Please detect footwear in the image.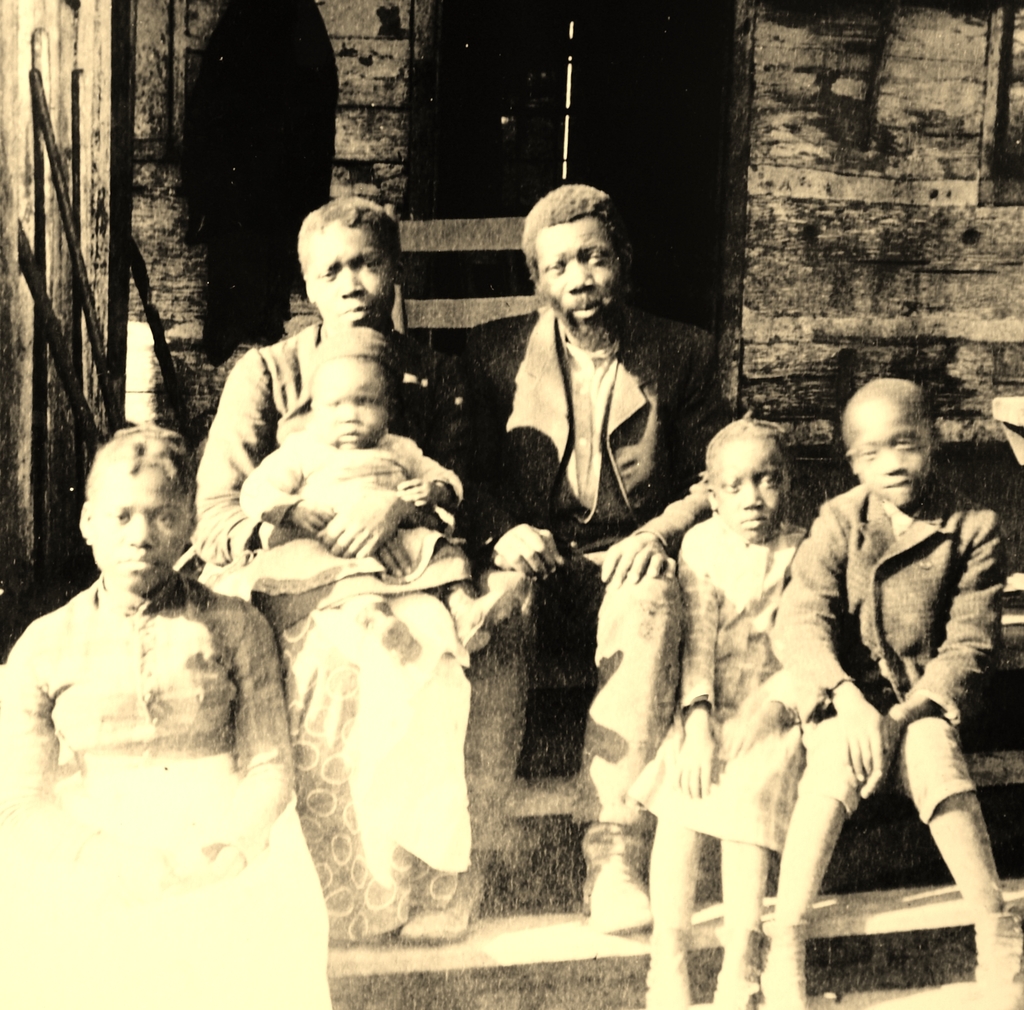
detection(700, 961, 743, 1009).
